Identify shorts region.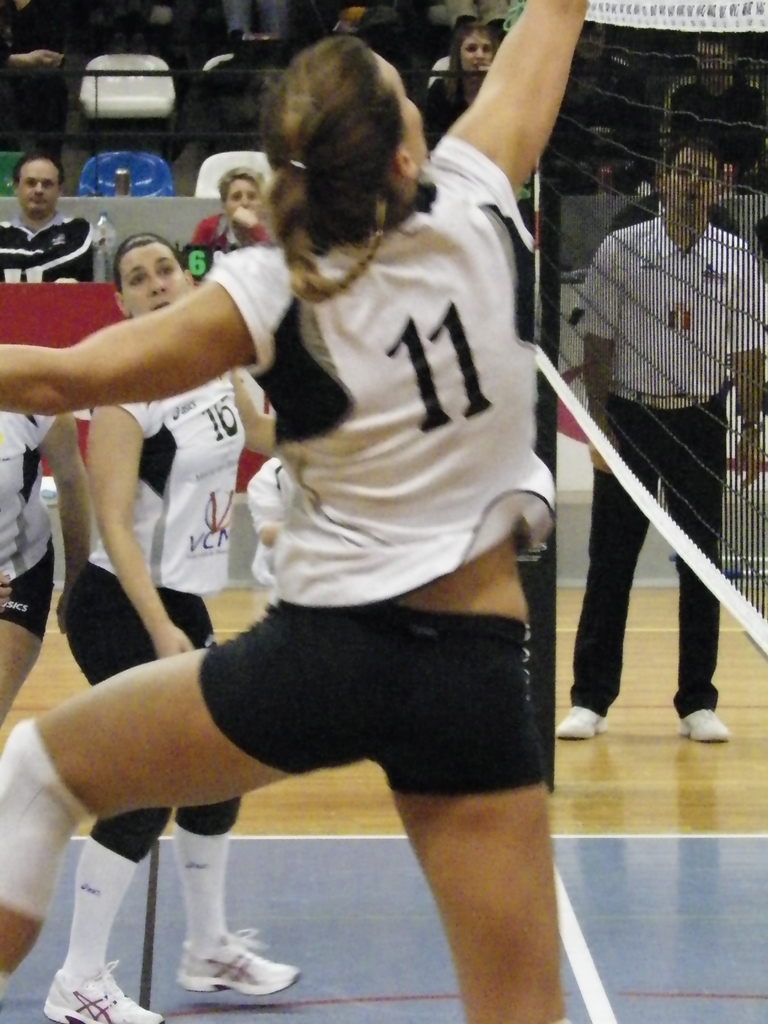
Region: pyautogui.locateOnScreen(58, 567, 233, 863).
